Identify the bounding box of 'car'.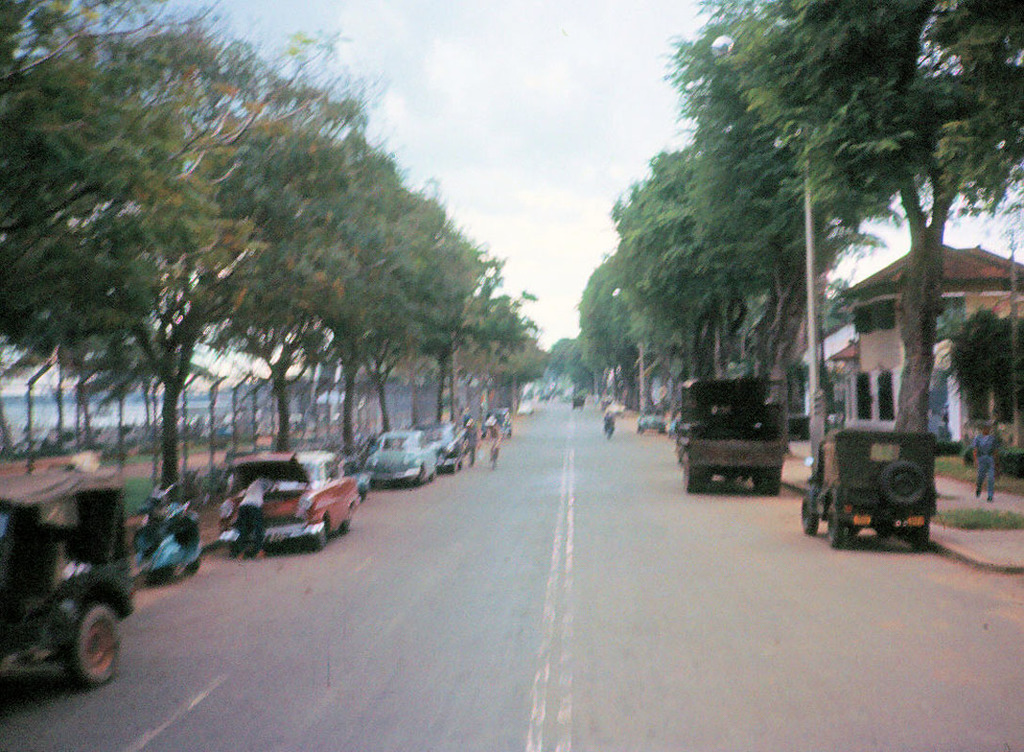
BBox(415, 417, 467, 481).
